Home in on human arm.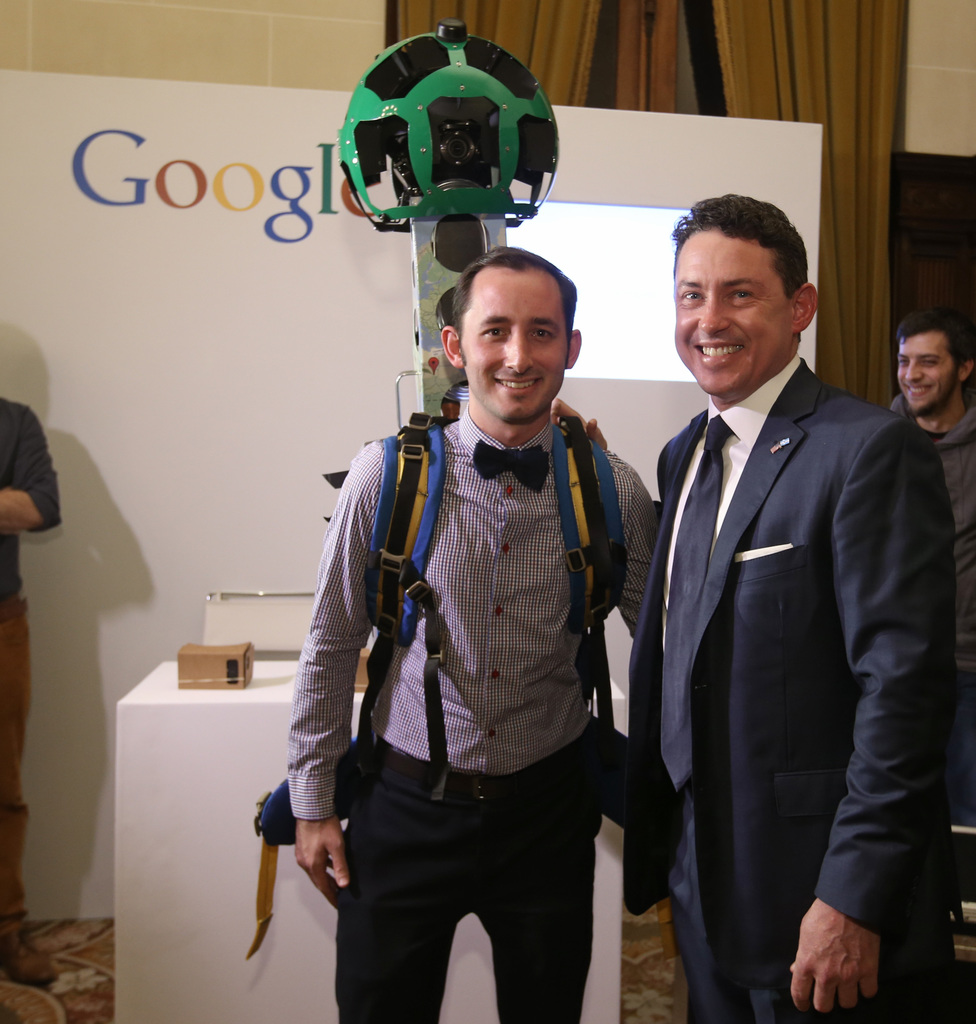
Homed in at (788, 414, 957, 1013).
